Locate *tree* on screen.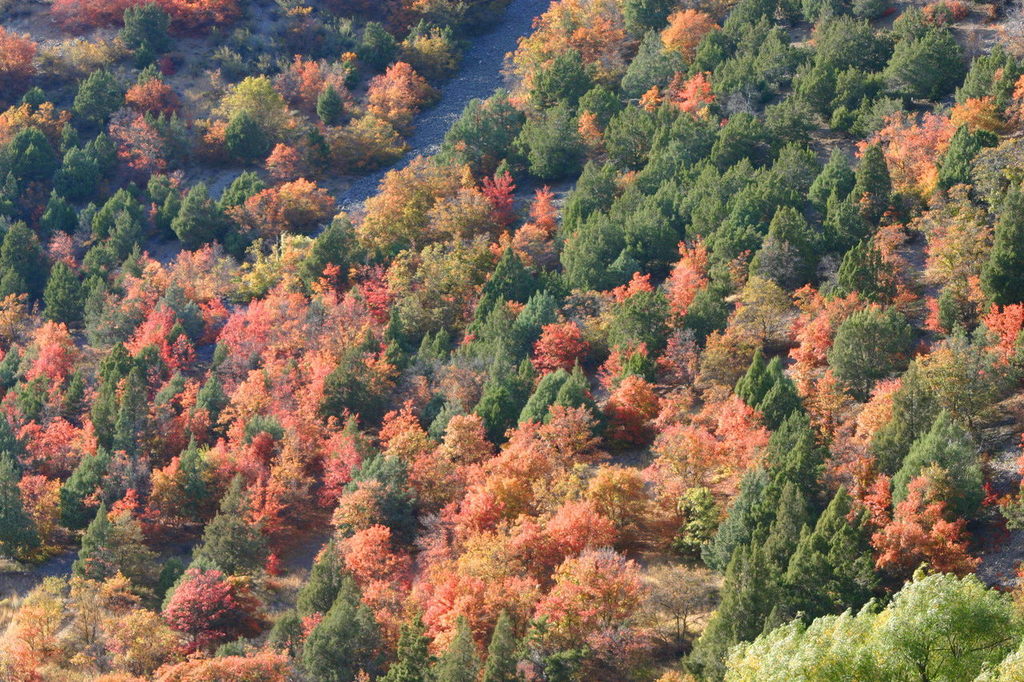
On screen at [821,303,918,411].
